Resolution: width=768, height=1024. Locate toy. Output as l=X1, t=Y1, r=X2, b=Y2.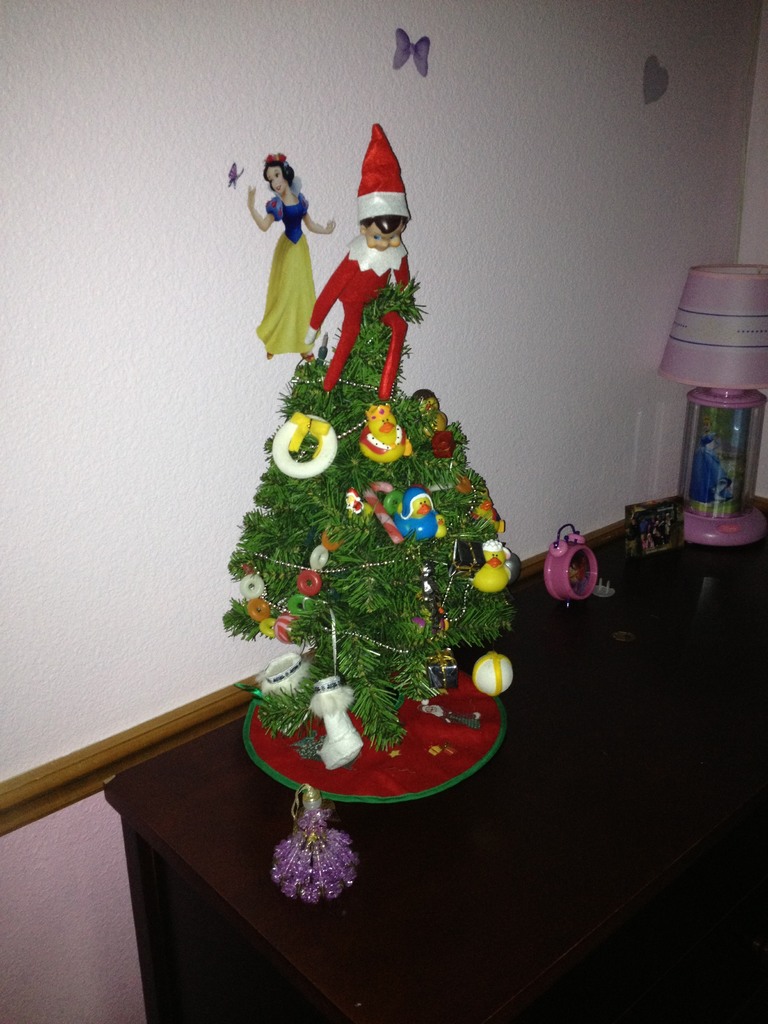
l=417, t=390, r=450, b=451.
